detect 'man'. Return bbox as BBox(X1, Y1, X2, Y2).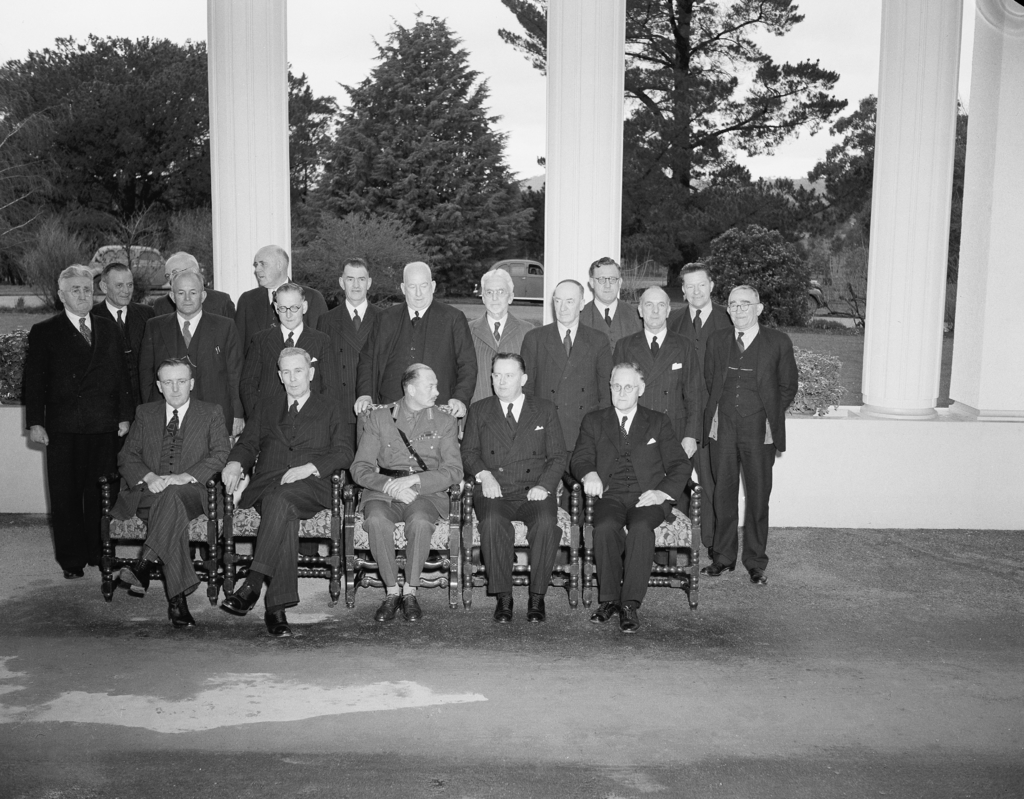
BBox(697, 282, 799, 587).
